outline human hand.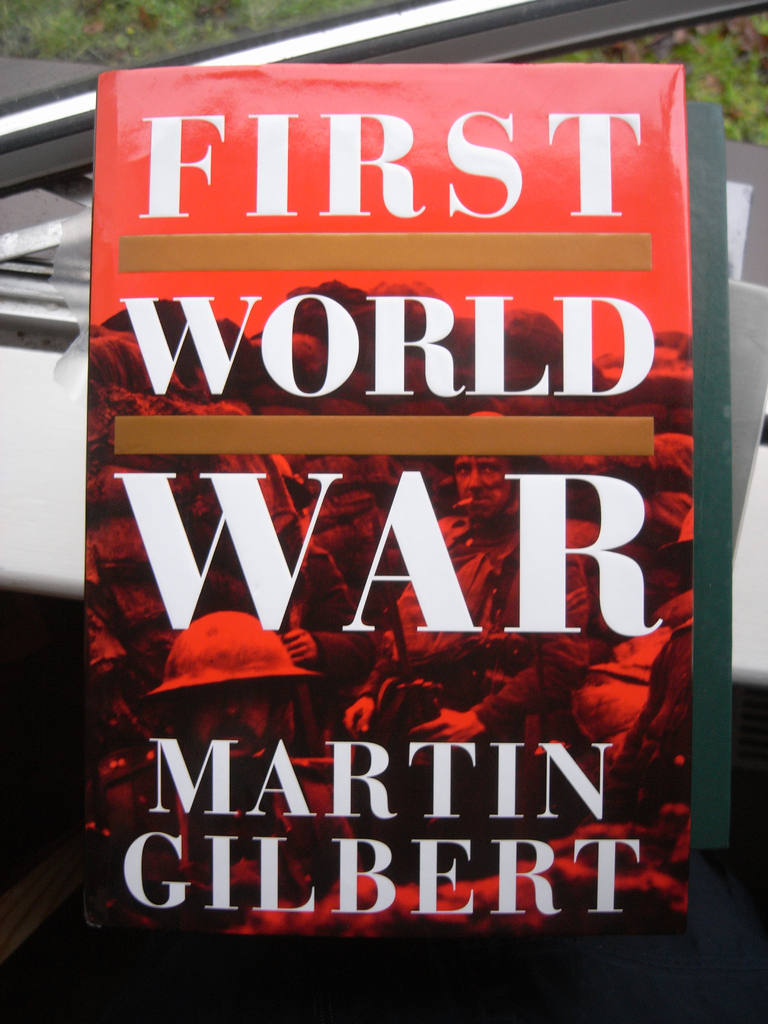
Outline: [left=404, top=703, right=481, bottom=749].
